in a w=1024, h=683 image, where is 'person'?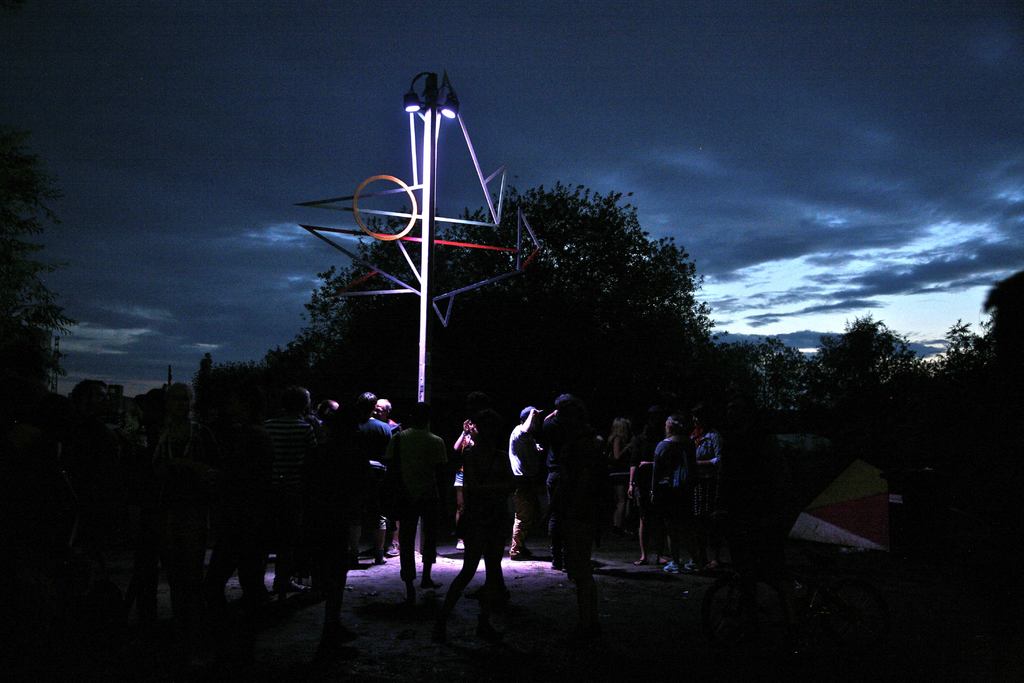
286, 399, 307, 587.
